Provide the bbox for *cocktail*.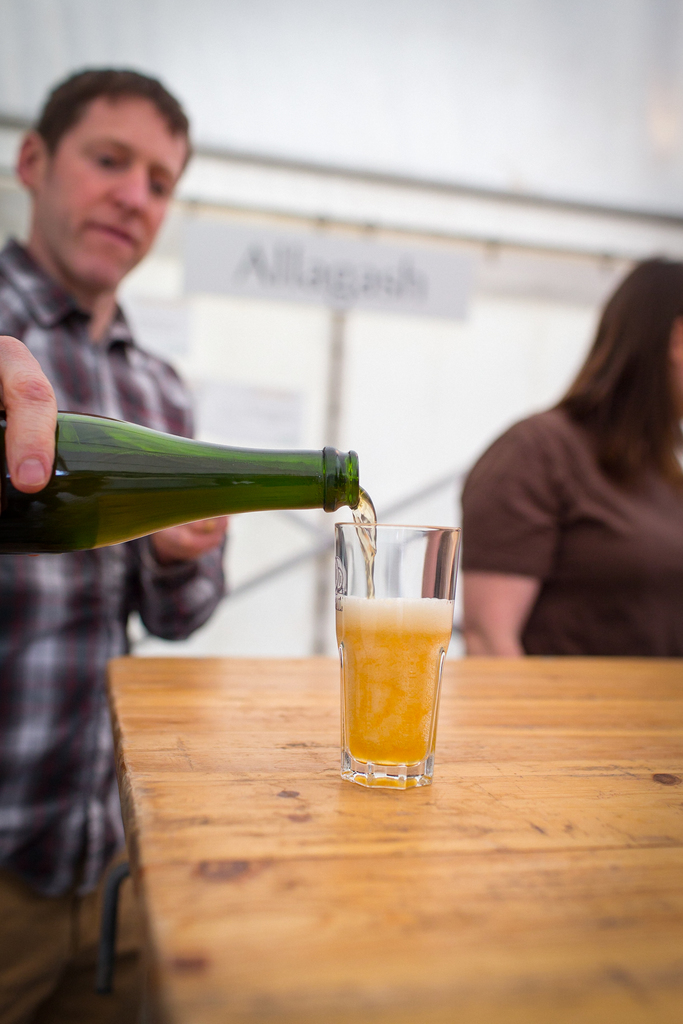
BBox(329, 521, 465, 790).
